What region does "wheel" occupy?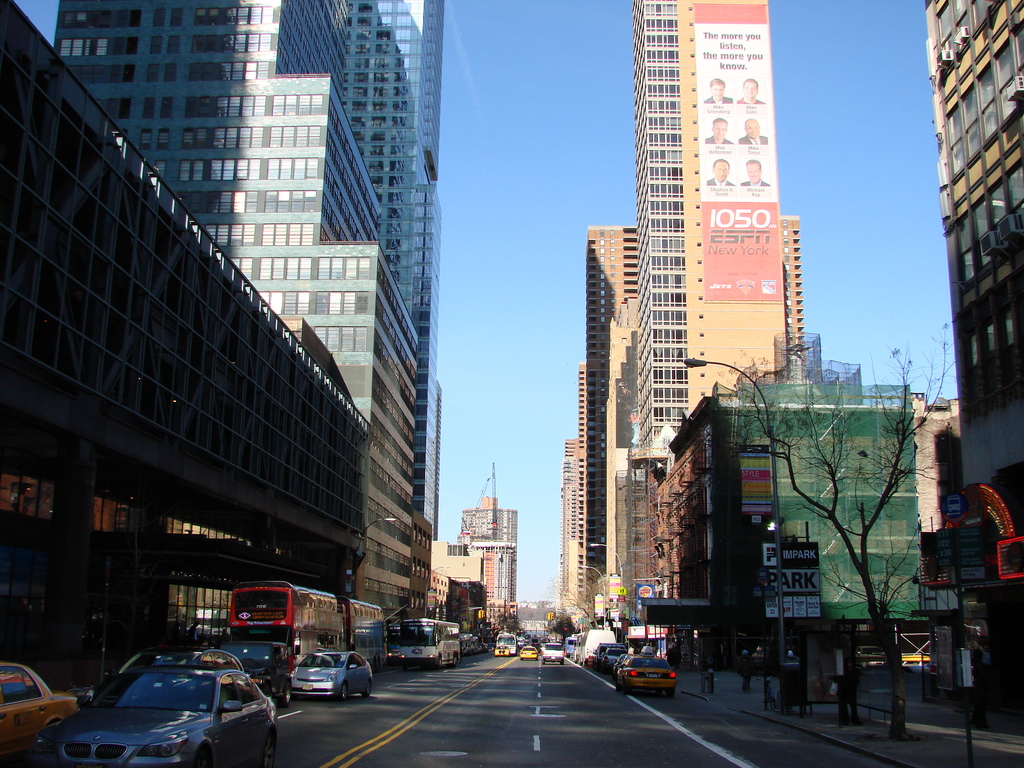
l=274, t=680, r=292, b=704.
